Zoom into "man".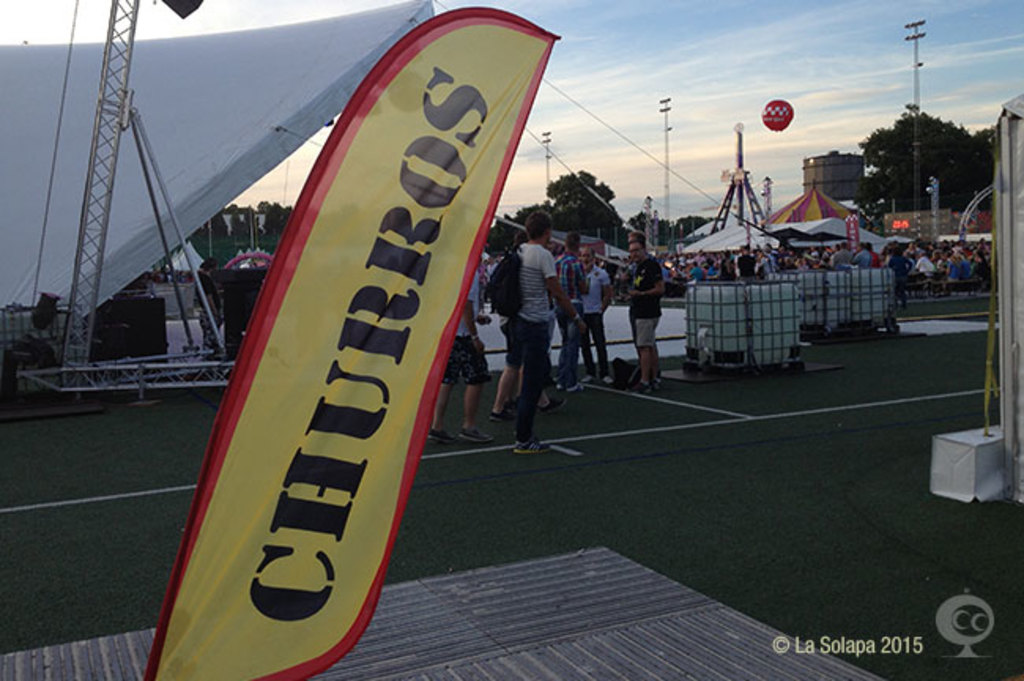
Zoom target: <region>572, 244, 613, 391</region>.
